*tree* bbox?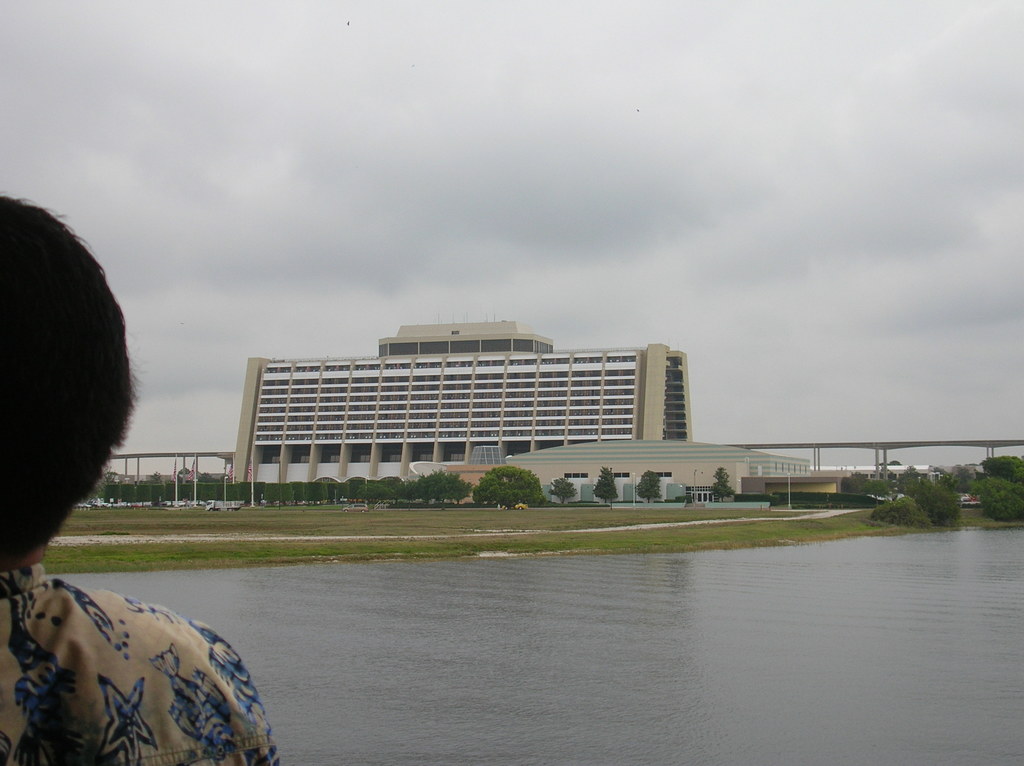
404 468 469 511
